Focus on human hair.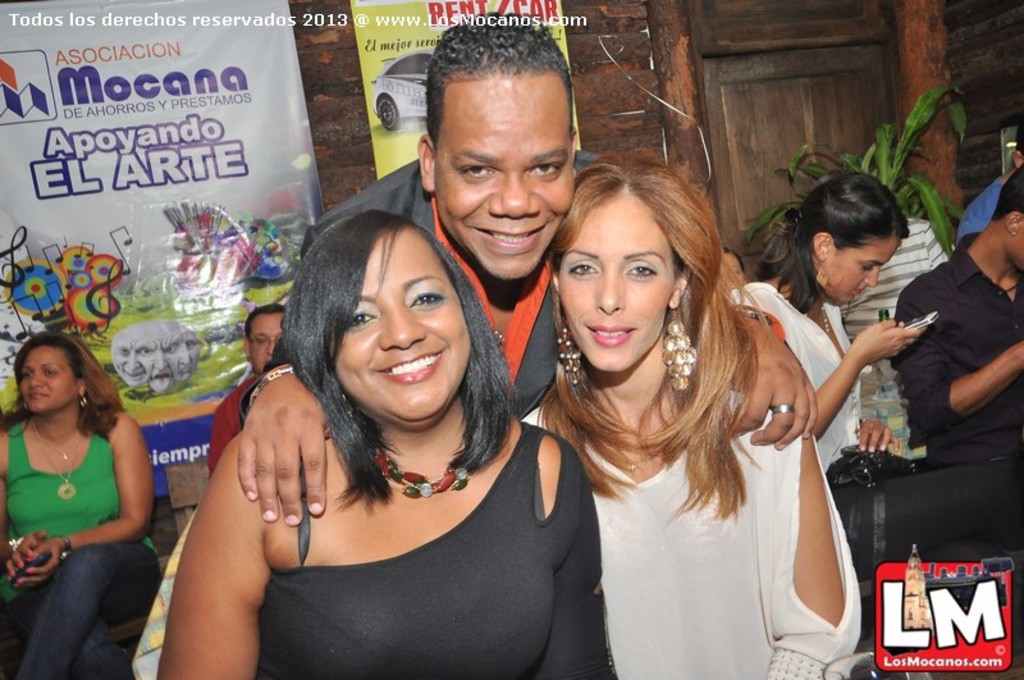
Focused at 426 13 573 146.
